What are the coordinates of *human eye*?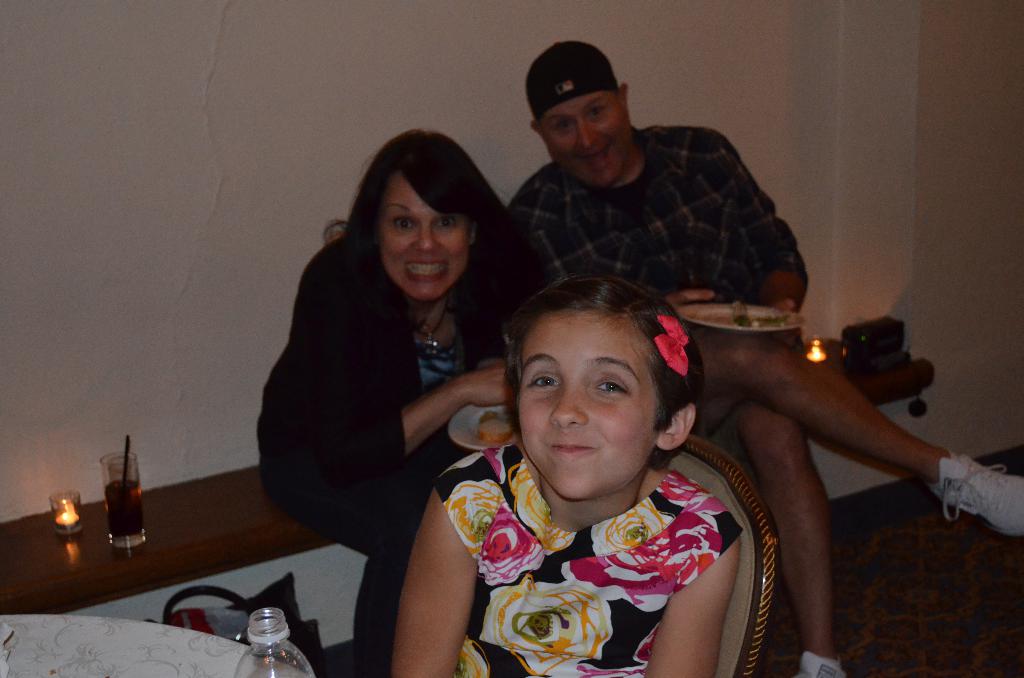
bbox=(597, 373, 632, 396).
